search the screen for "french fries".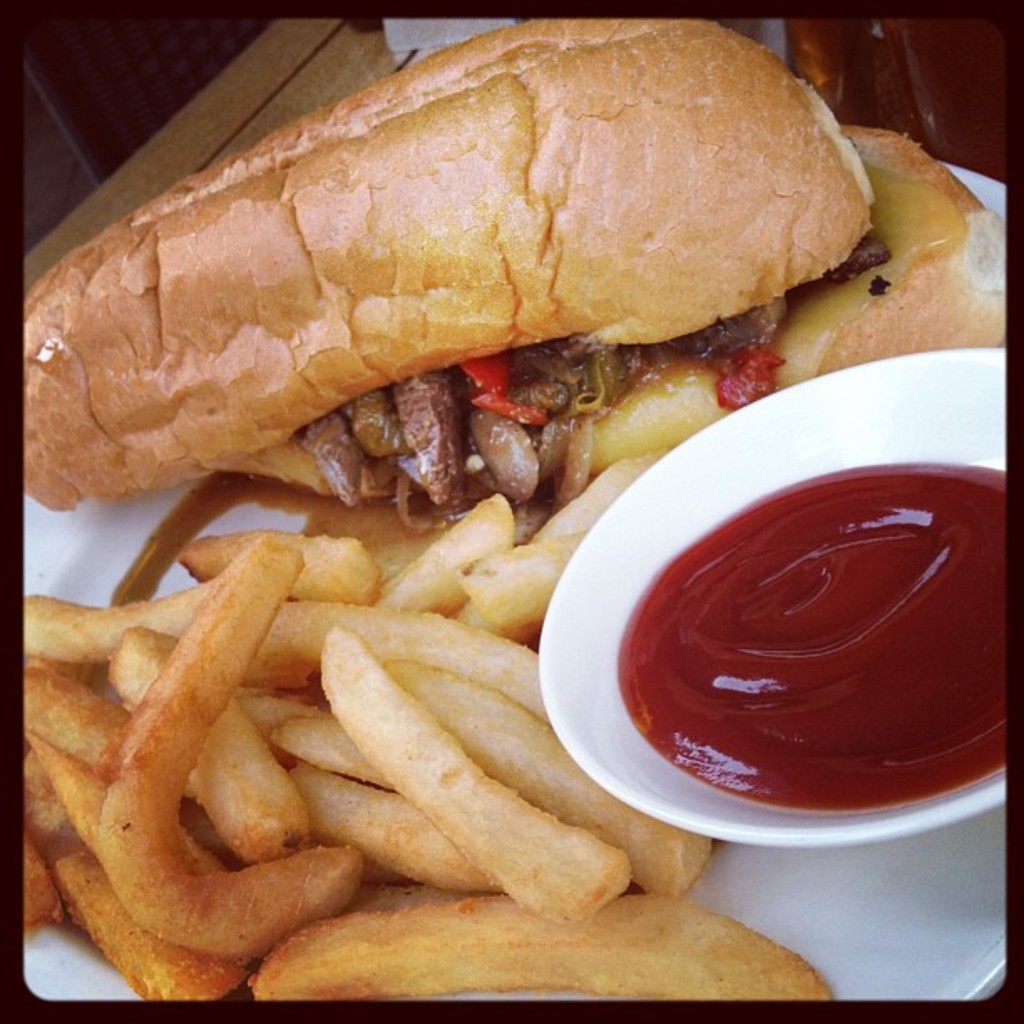
Found at {"left": 462, "top": 462, "right": 643, "bottom": 643}.
